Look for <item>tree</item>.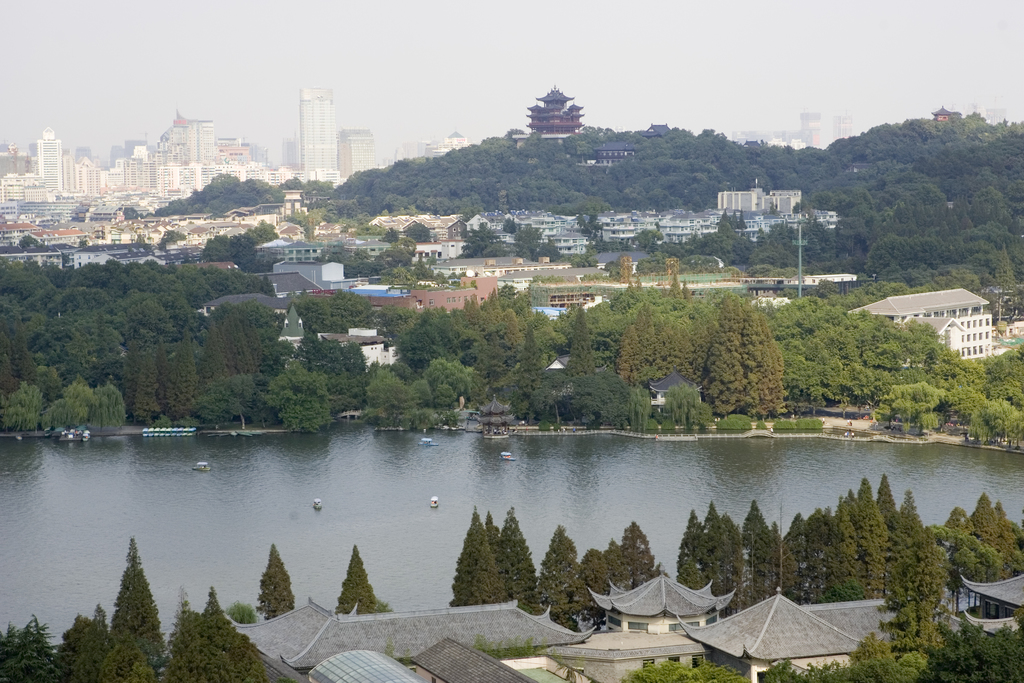
Found: [left=589, top=360, right=634, bottom=432].
